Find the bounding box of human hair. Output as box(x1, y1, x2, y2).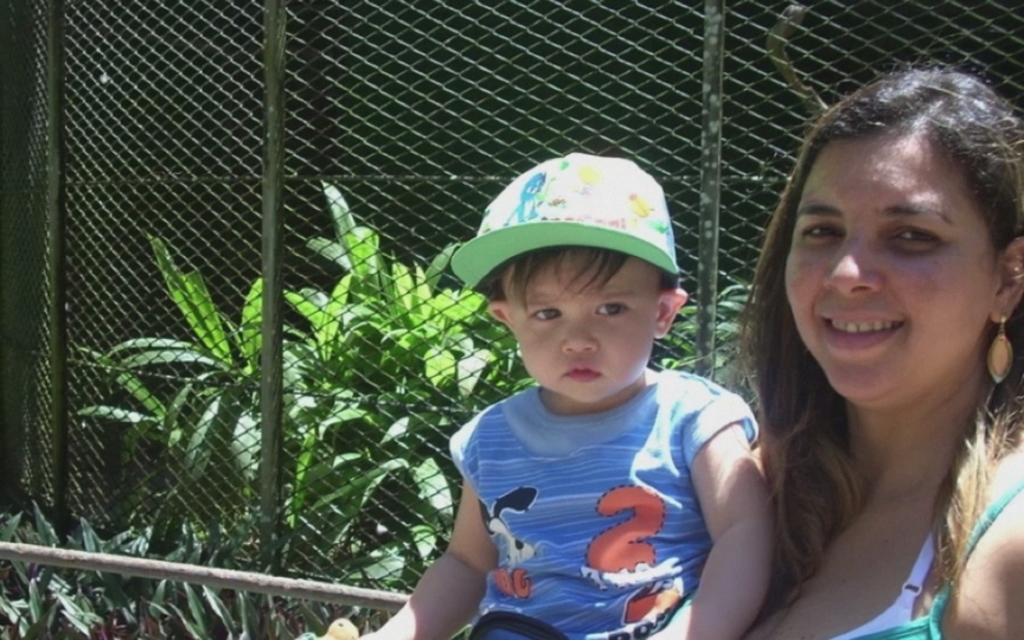
box(487, 249, 674, 326).
